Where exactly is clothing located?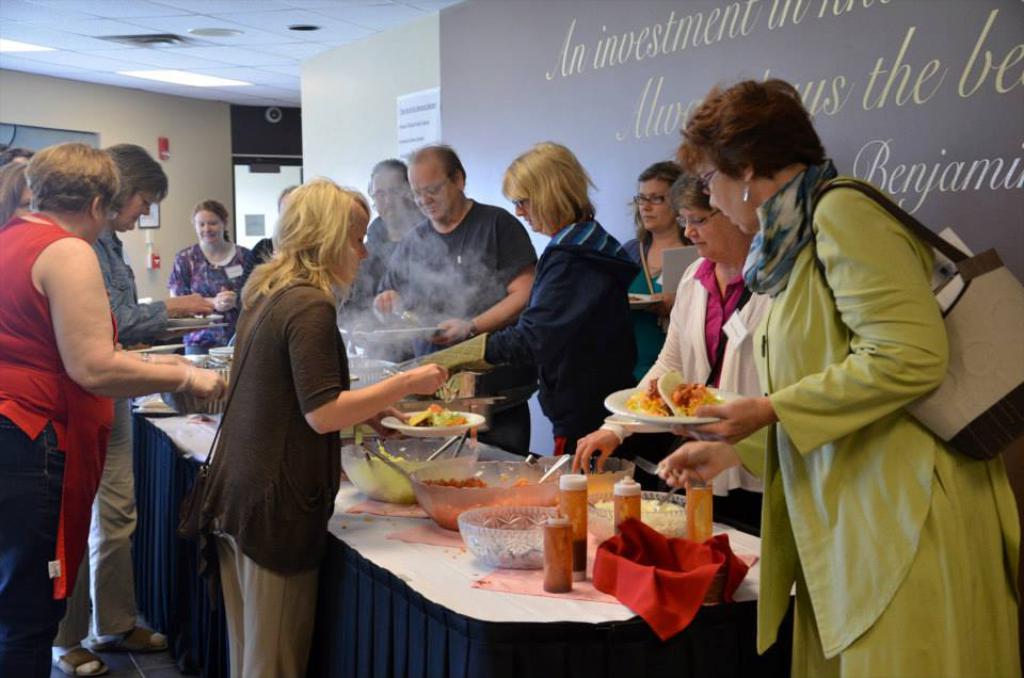
Its bounding box is box=[181, 273, 357, 677].
